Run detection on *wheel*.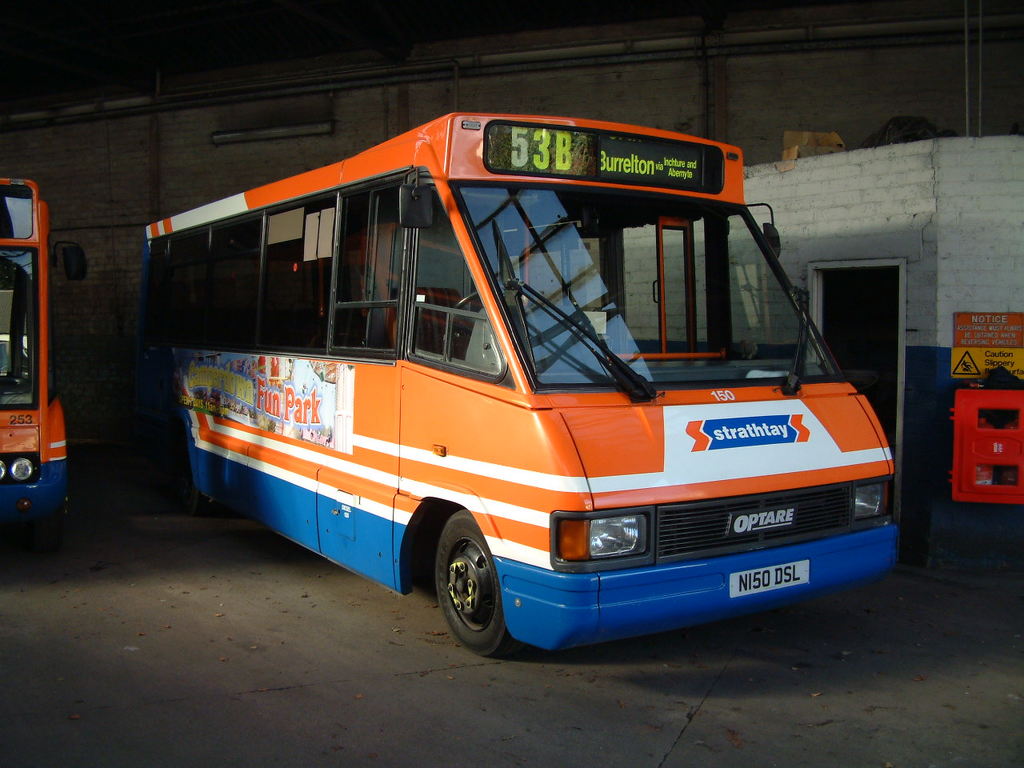
Result: crop(424, 531, 510, 651).
